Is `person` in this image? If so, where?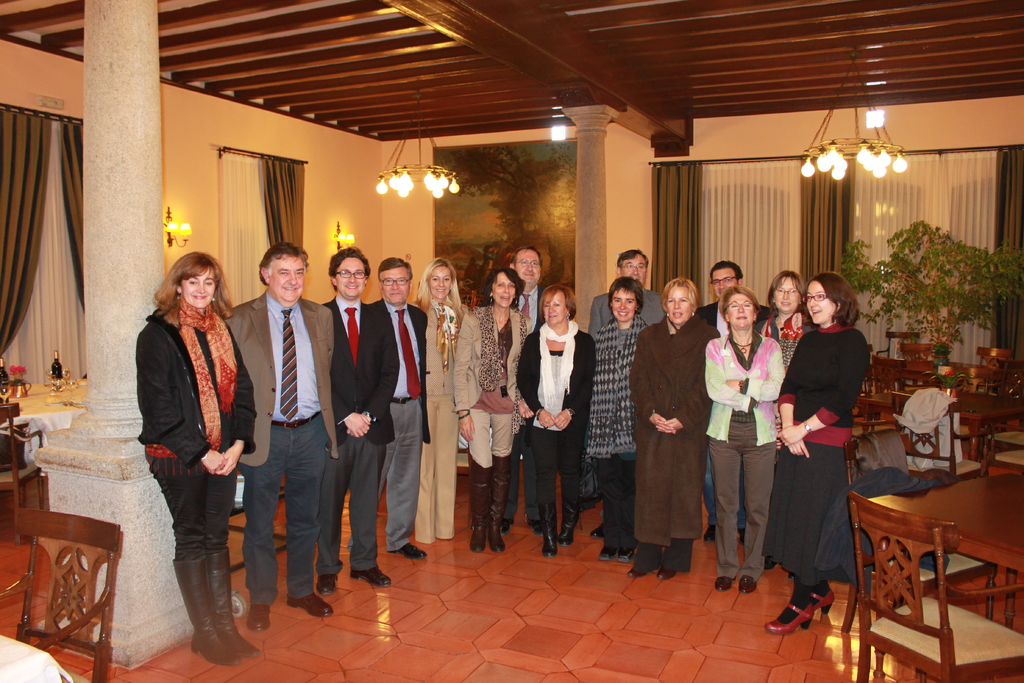
Yes, at {"x1": 471, "y1": 273, "x2": 532, "y2": 548}.
